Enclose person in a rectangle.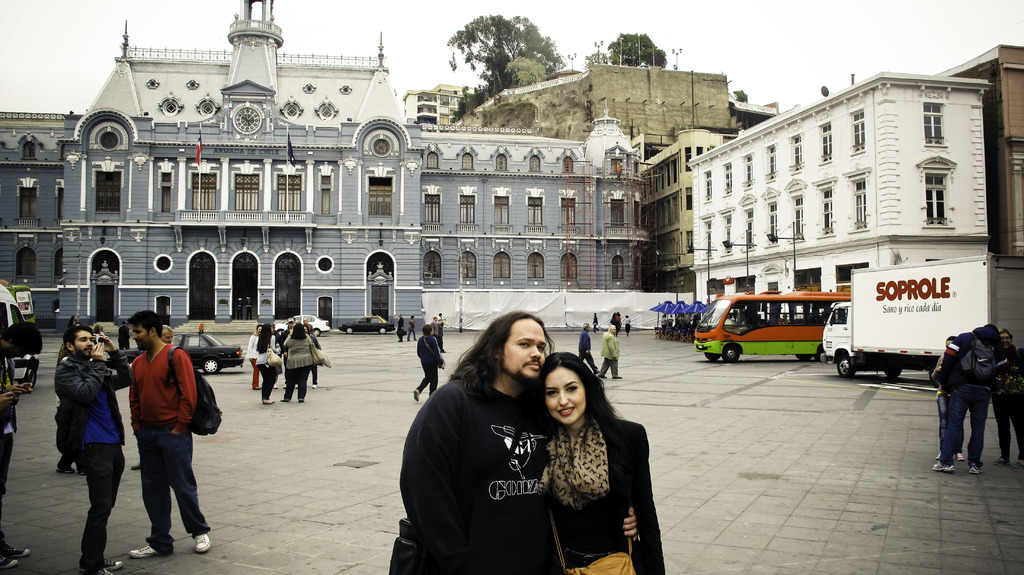
pyautogui.locateOnScreen(248, 315, 284, 407).
